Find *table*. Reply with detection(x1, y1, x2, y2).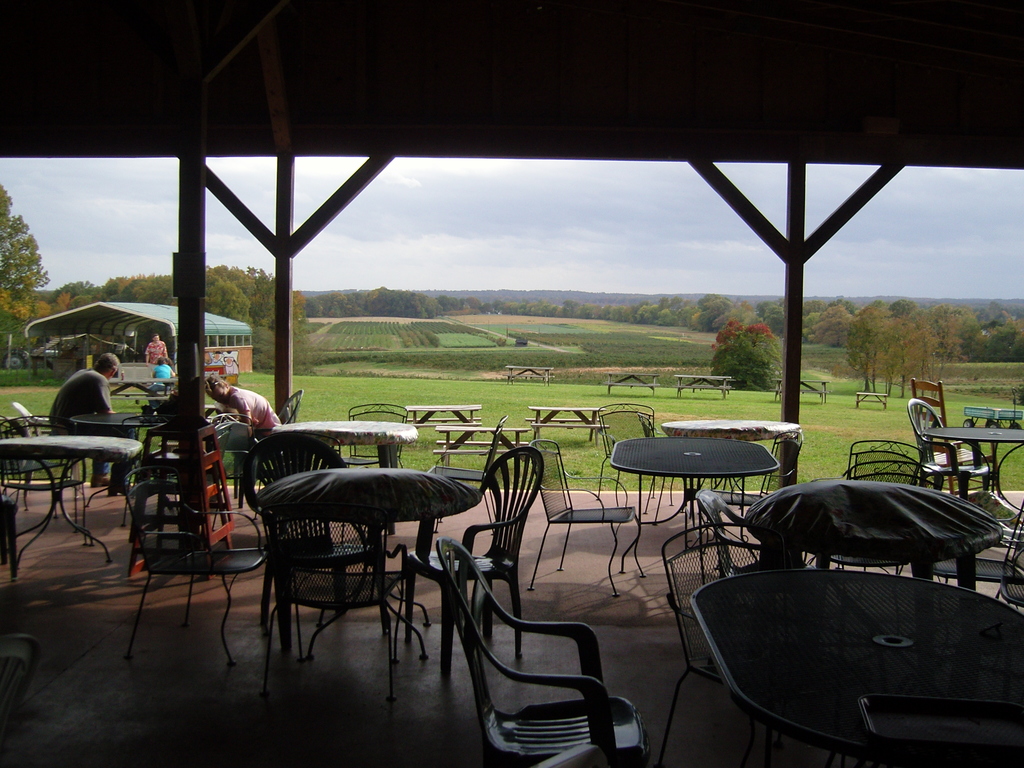
detection(924, 419, 1023, 526).
